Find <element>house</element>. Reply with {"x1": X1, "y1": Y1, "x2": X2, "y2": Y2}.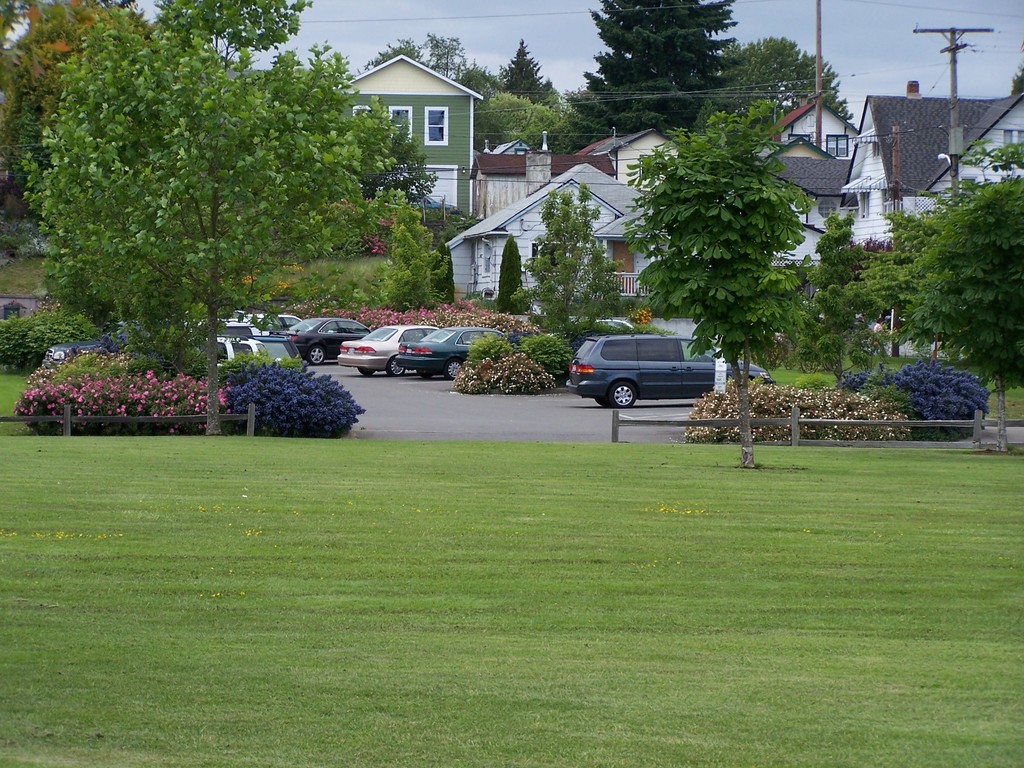
{"x1": 767, "y1": 104, "x2": 864, "y2": 147}.
